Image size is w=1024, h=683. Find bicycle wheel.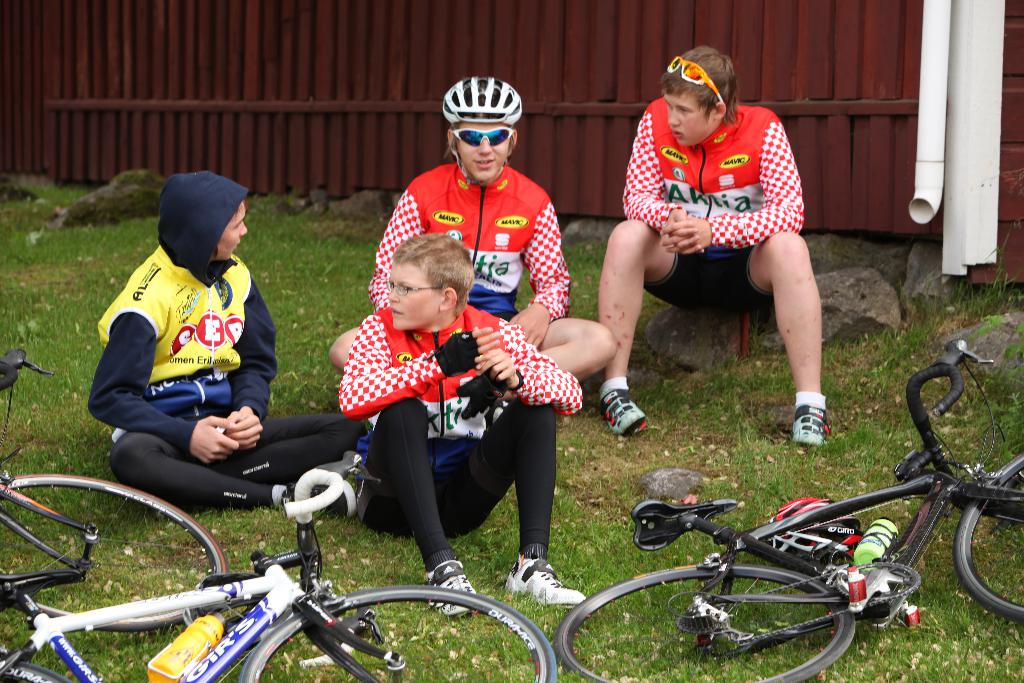
<bbox>236, 577, 575, 682</bbox>.
